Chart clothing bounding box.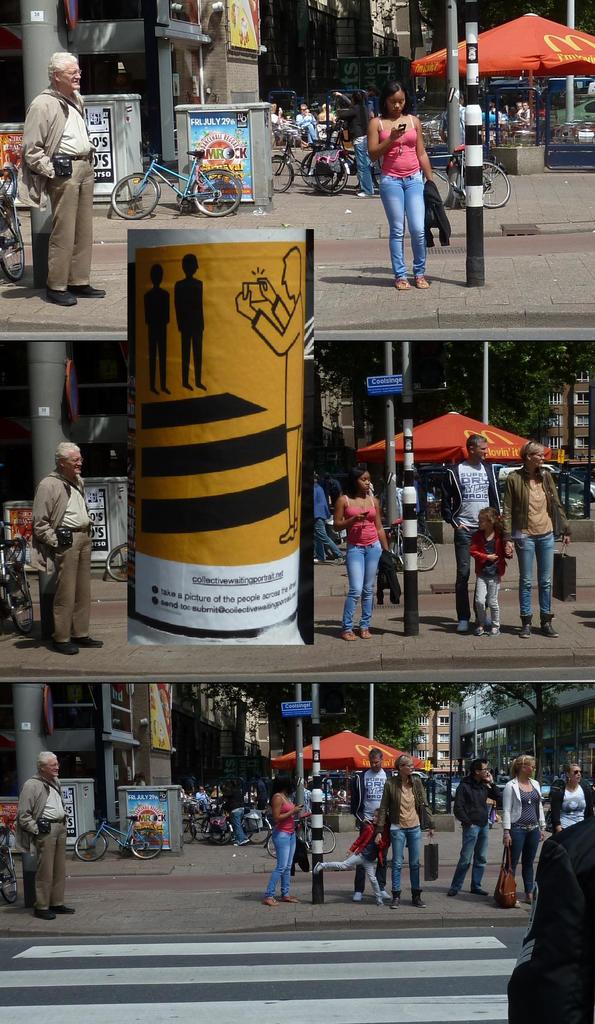
Charted: detection(180, 793, 199, 810).
